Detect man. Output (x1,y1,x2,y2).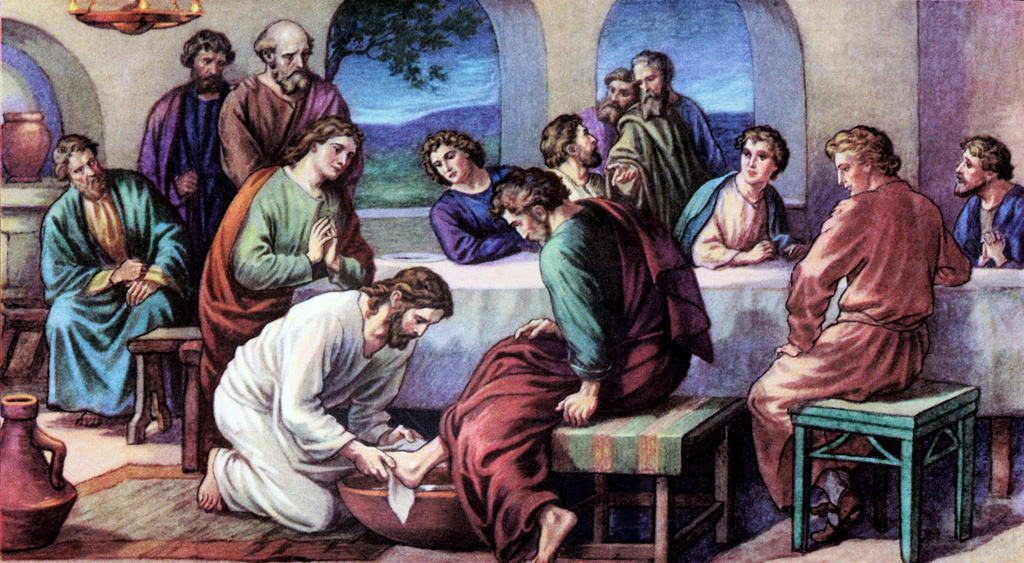
(138,28,240,250).
